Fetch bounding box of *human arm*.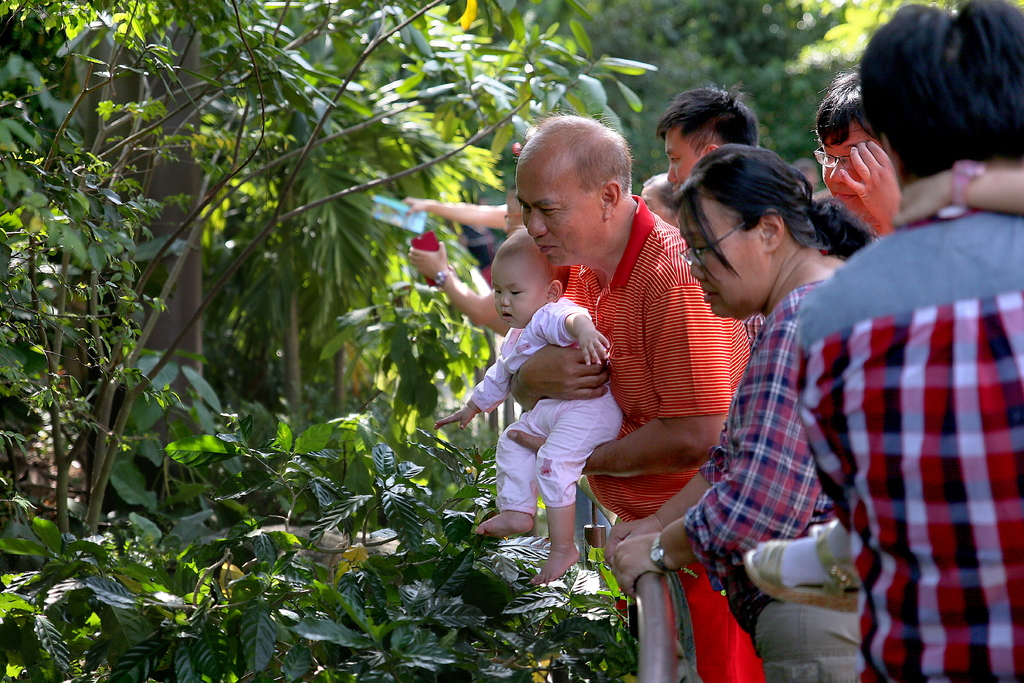
Bbox: bbox(499, 274, 735, 473).
